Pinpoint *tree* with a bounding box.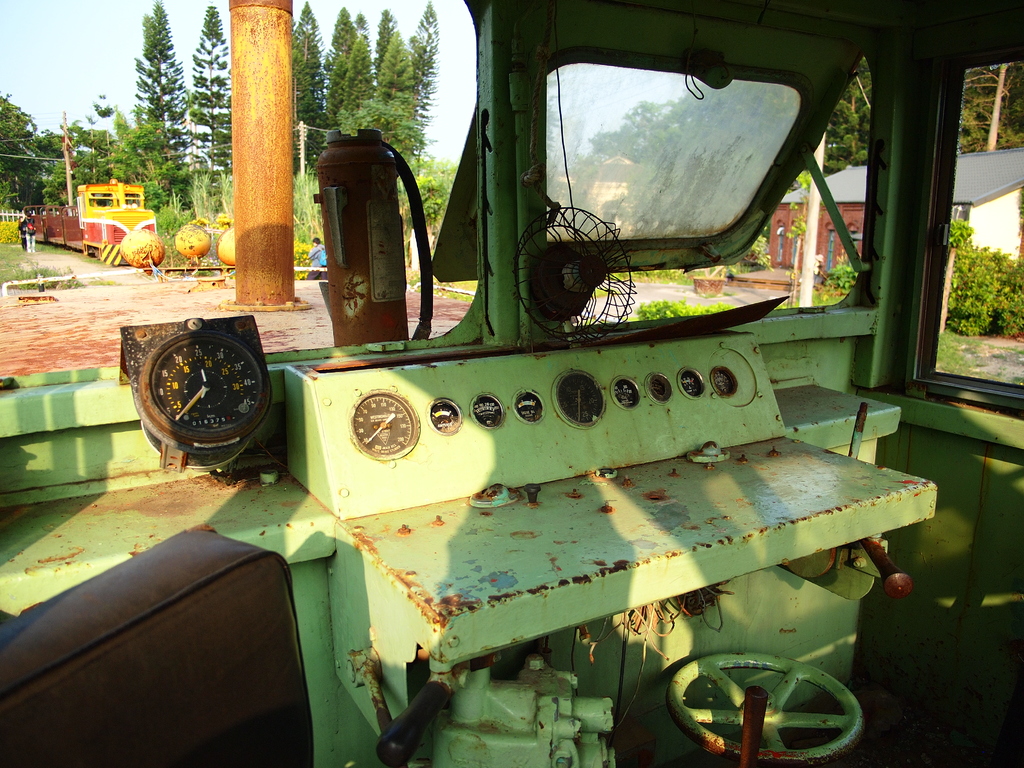
region(122, 118, 162, 200).
